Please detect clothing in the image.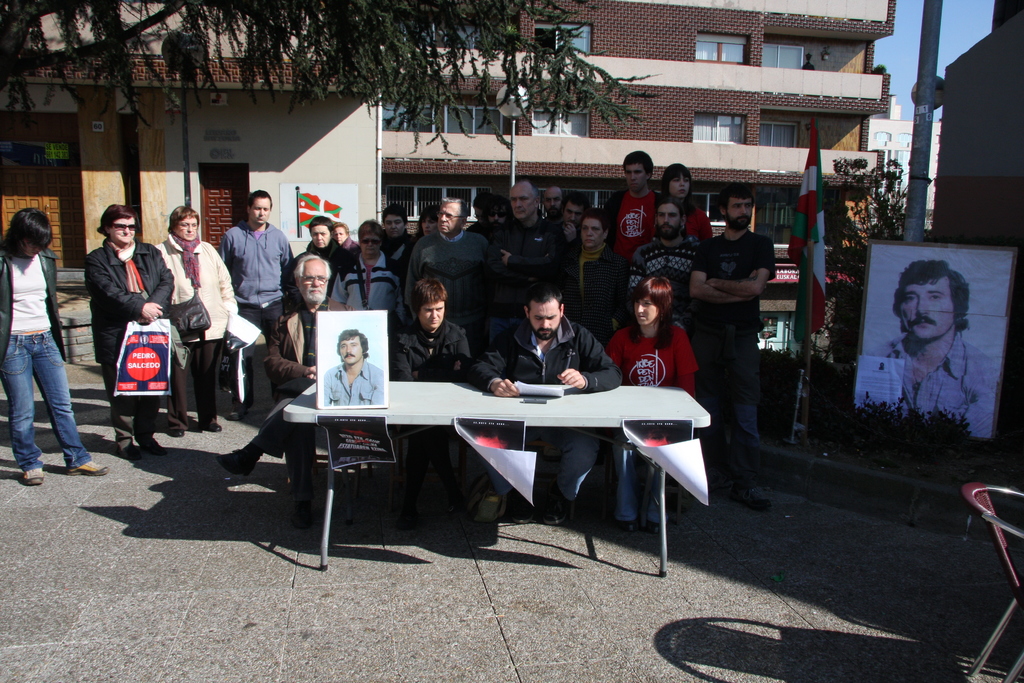
<box>875,333,1005,443</box>.
